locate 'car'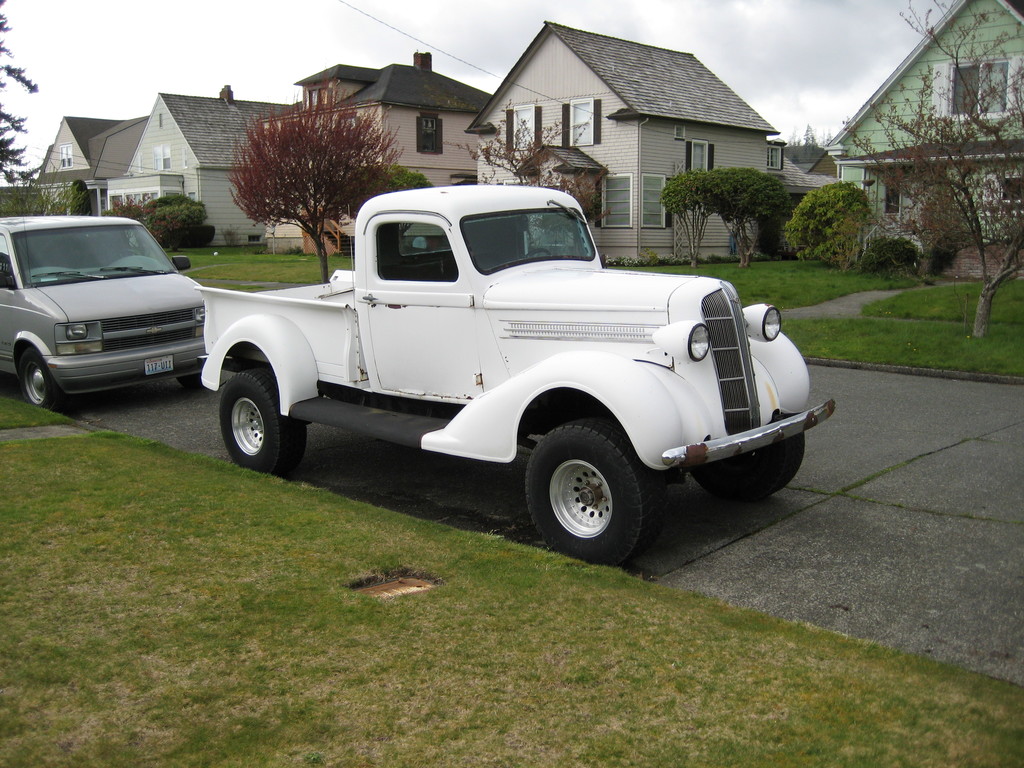
[x1=0, y1=208, x2=218, y2=418]
